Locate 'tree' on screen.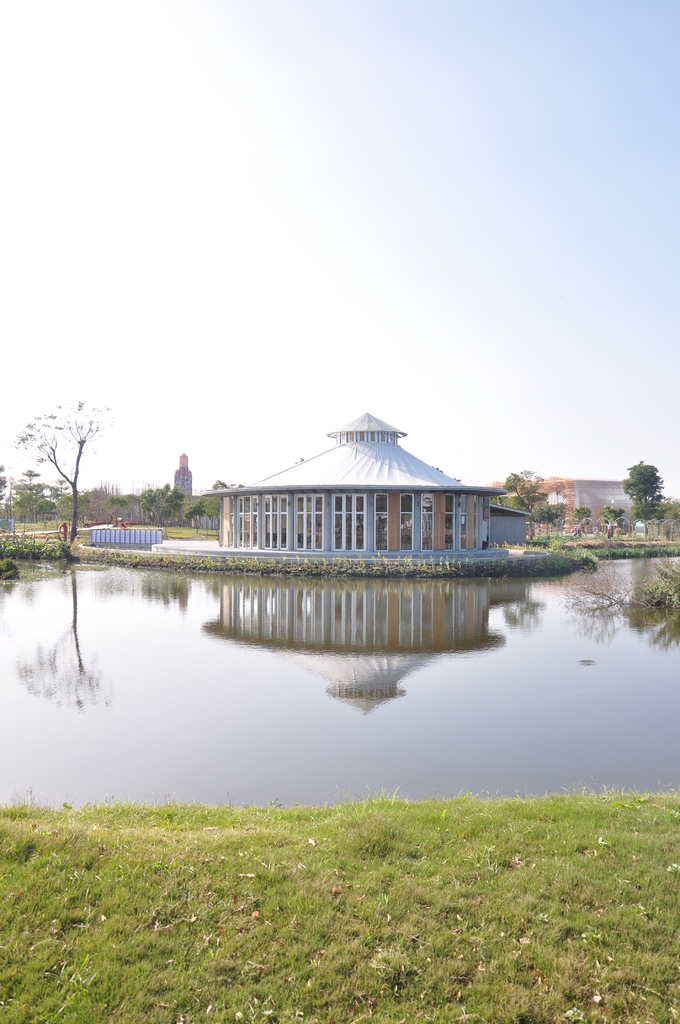
On screen at 497,469,562,545.
